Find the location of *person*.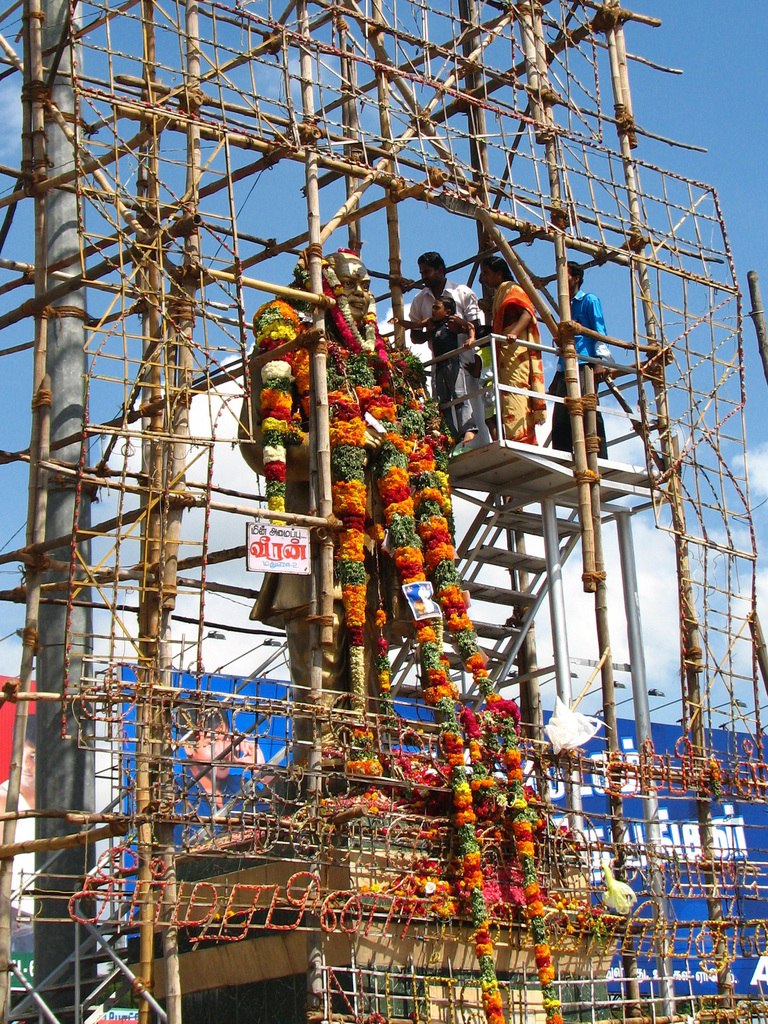
Location: 395/250/481/447.
